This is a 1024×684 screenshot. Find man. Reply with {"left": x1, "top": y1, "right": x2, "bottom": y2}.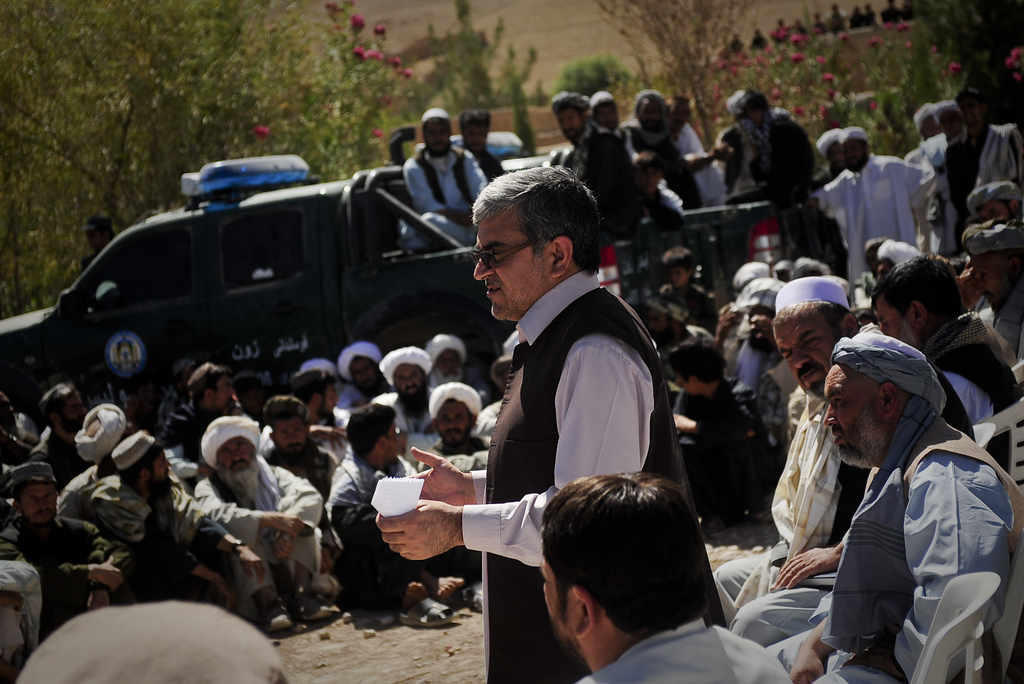
{"left": 542, "top": 469, "right": 794, "bottom": 683}.
